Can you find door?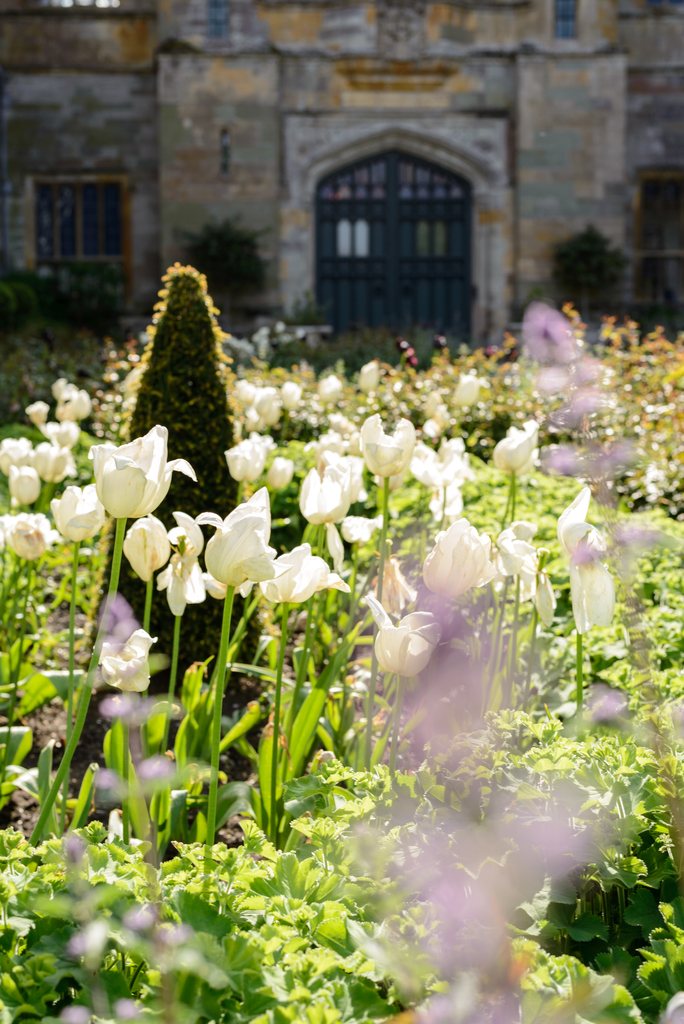
Yes, bounding box: bbox=[315, 196, 473, 330].
